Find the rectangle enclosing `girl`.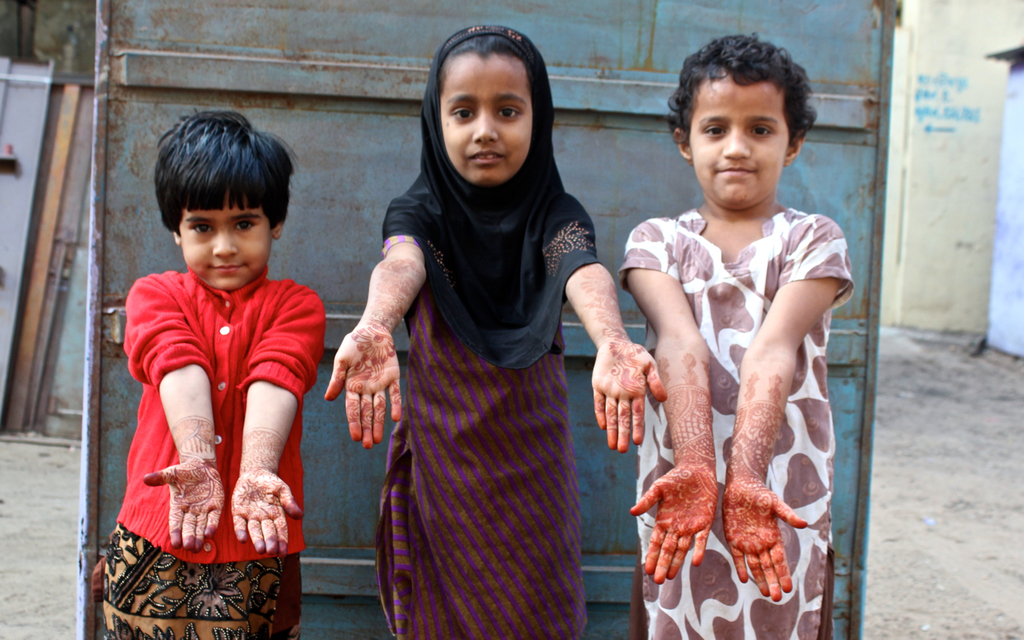
614/26/856/639.
